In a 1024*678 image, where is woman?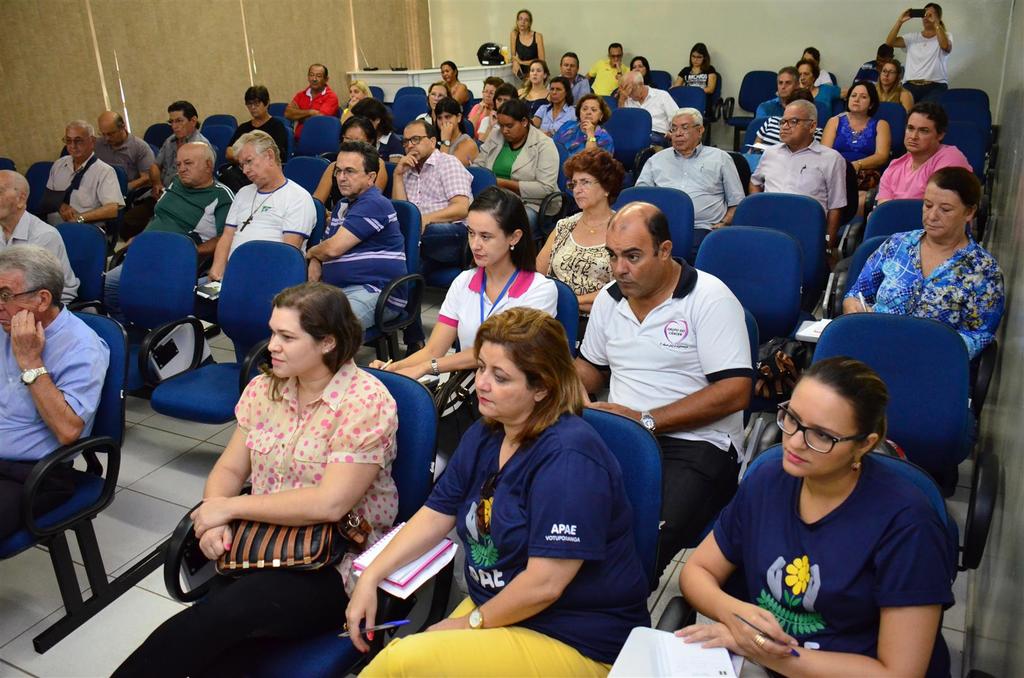
[185,272,405,643].
